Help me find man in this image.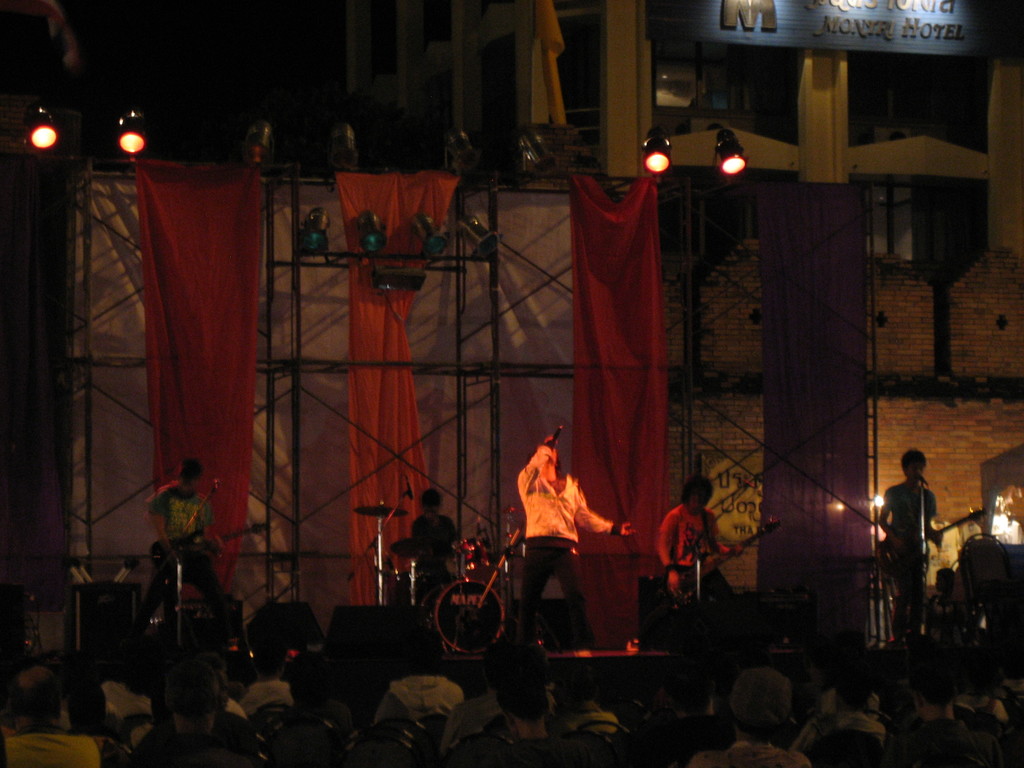
Found it: [x1=60, y1=680, x2=108, y2=737].
